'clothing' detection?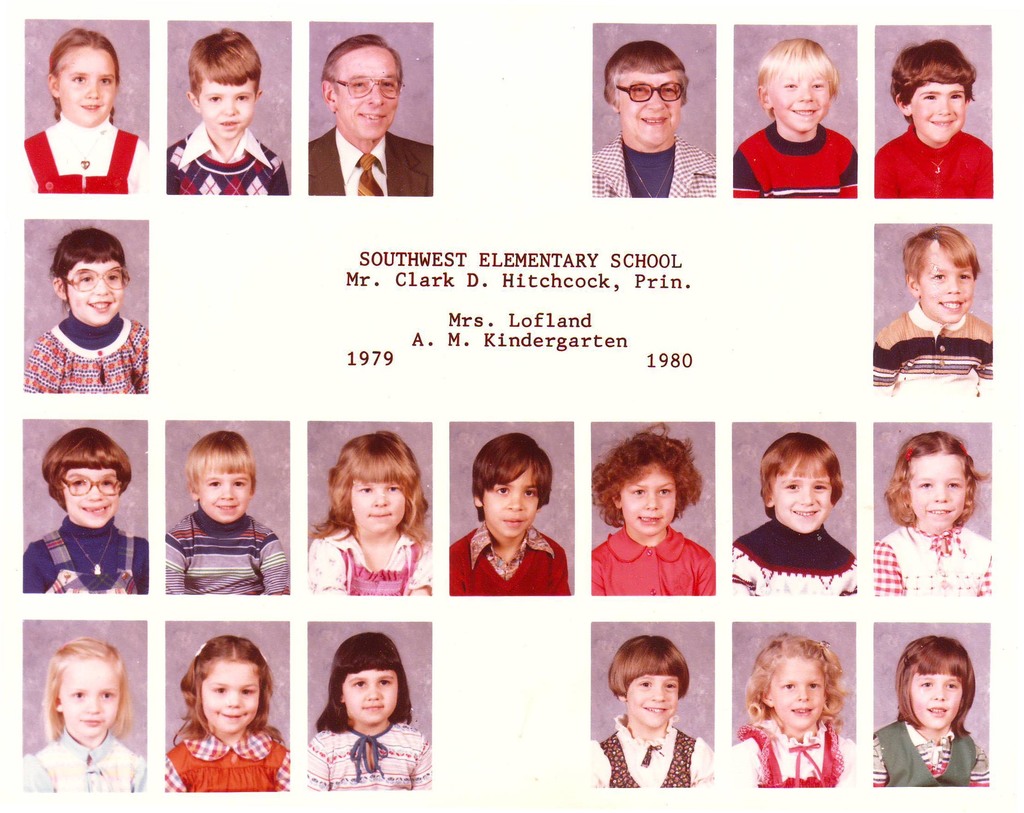
x1=872, y1=118, x2=993, y2=202
